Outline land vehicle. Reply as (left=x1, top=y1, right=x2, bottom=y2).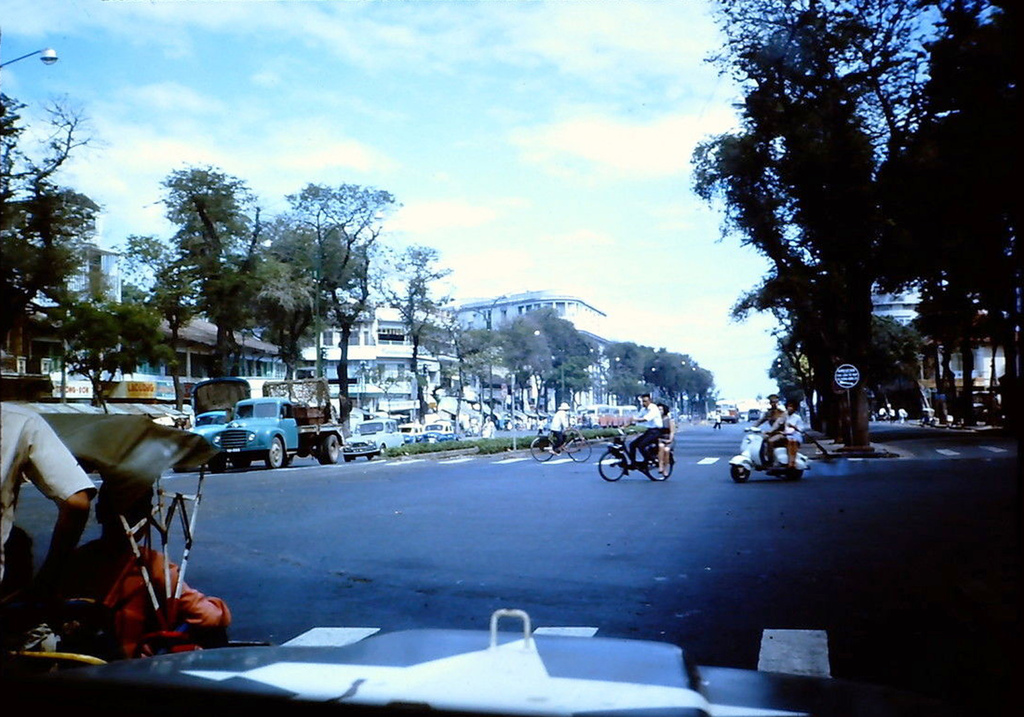
(left=345, top=421, right=404, bottom=460).
